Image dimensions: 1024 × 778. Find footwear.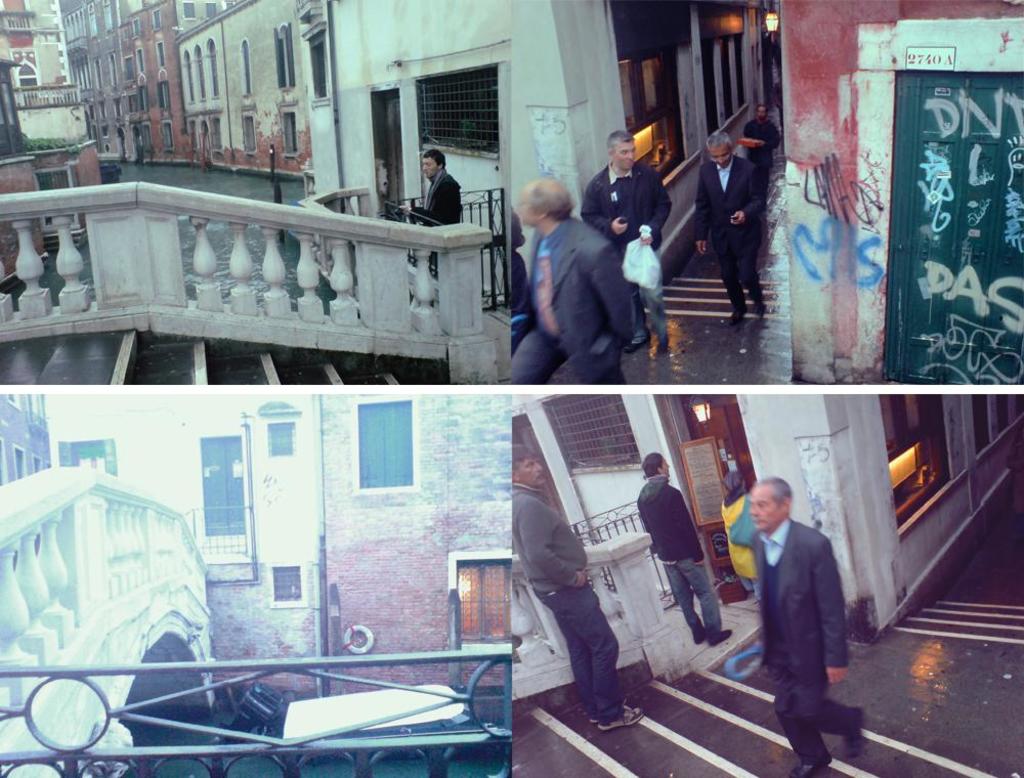
box(627, 334, 651, 349).
